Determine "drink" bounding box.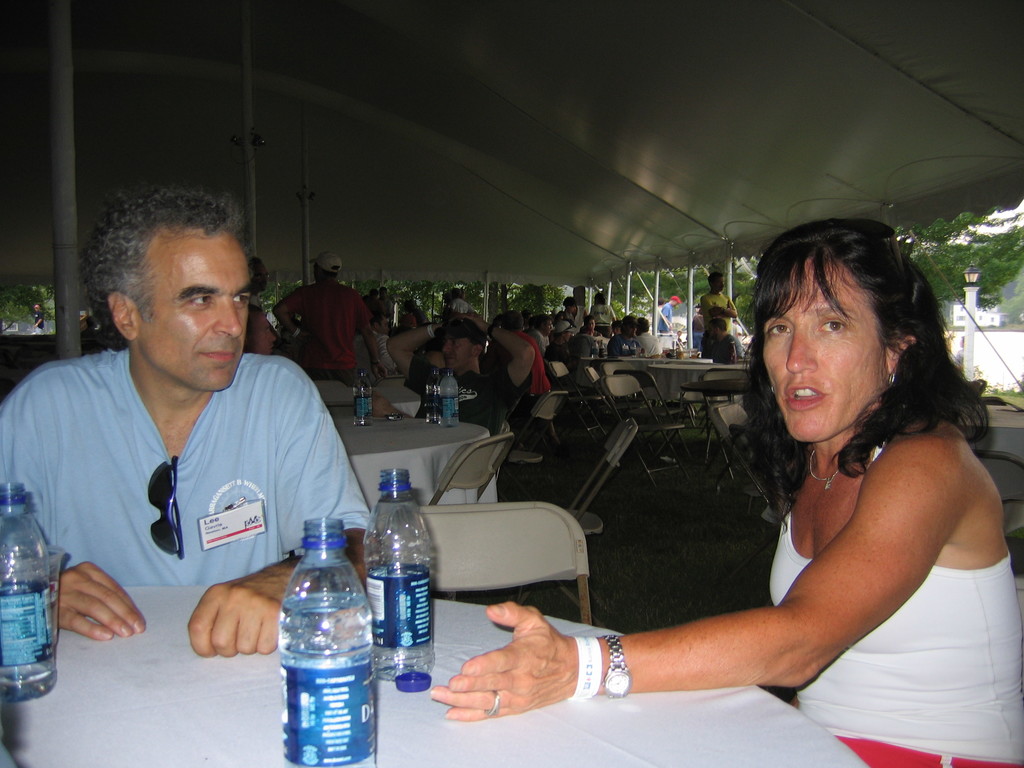
Determined: locate(0, 667, 55, 704).
